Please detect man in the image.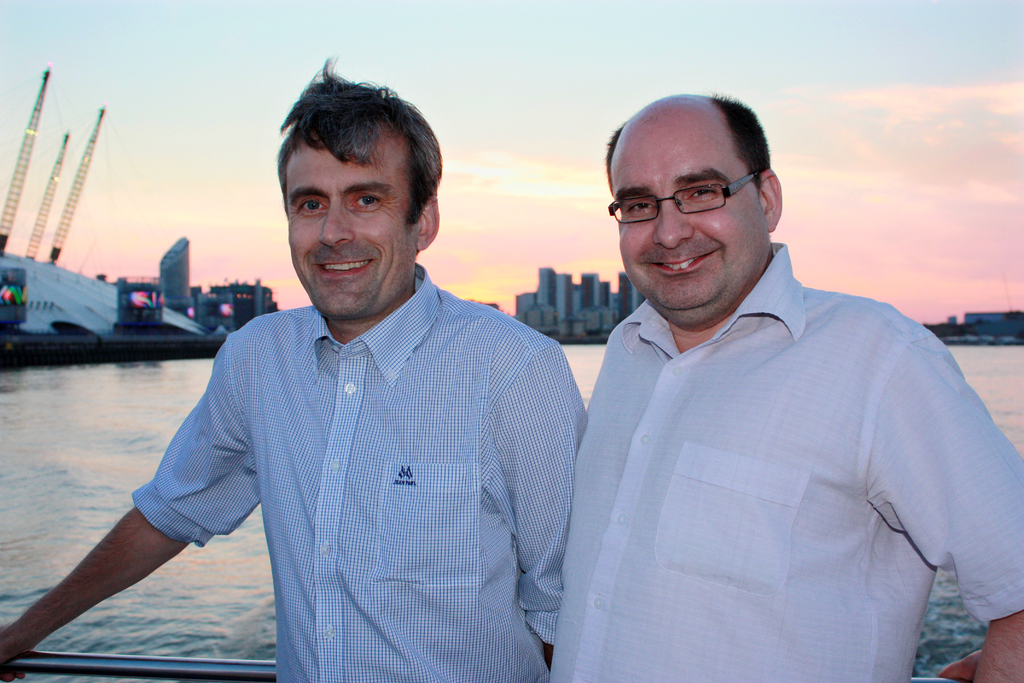
[547,90,1023,681].
